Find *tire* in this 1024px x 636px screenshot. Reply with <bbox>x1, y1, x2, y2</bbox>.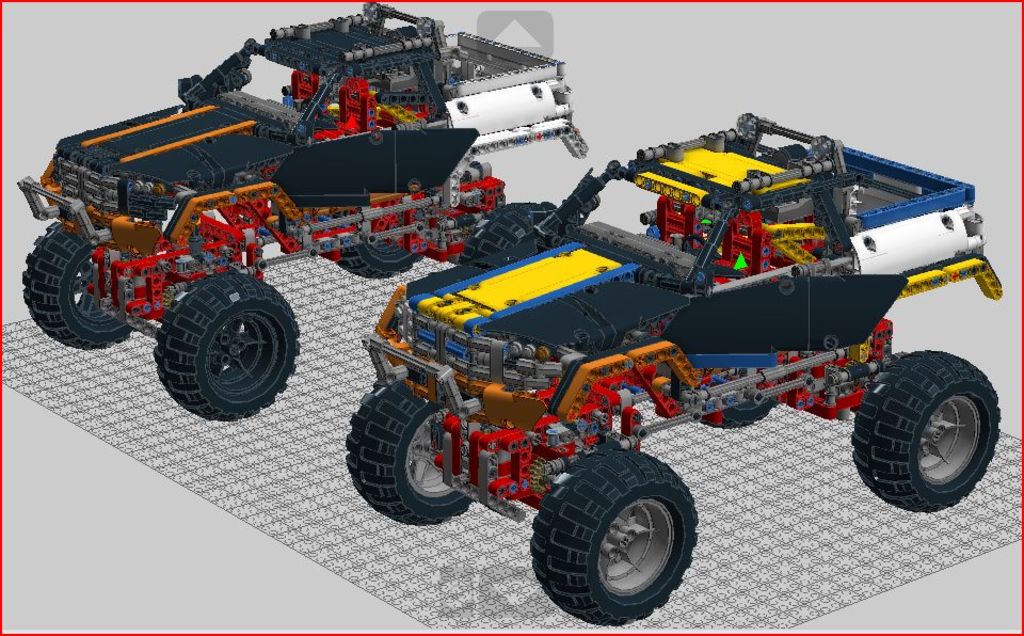
<bbox>531, 449, 699, 625</bbox>.
